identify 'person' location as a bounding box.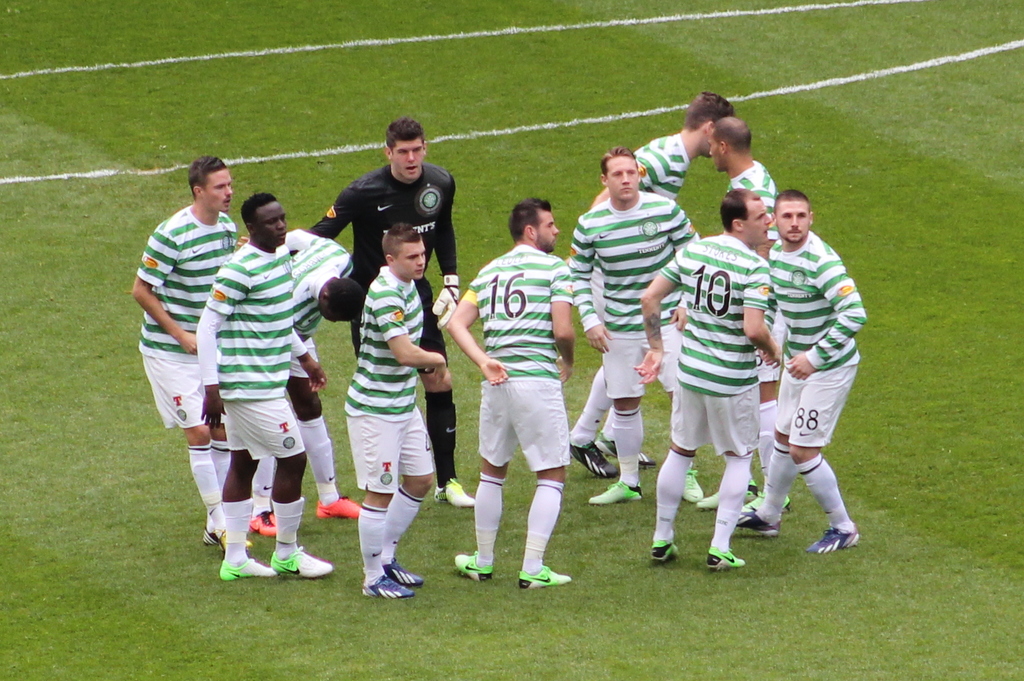
[left=558, top=142, right=709, bottom=521].
